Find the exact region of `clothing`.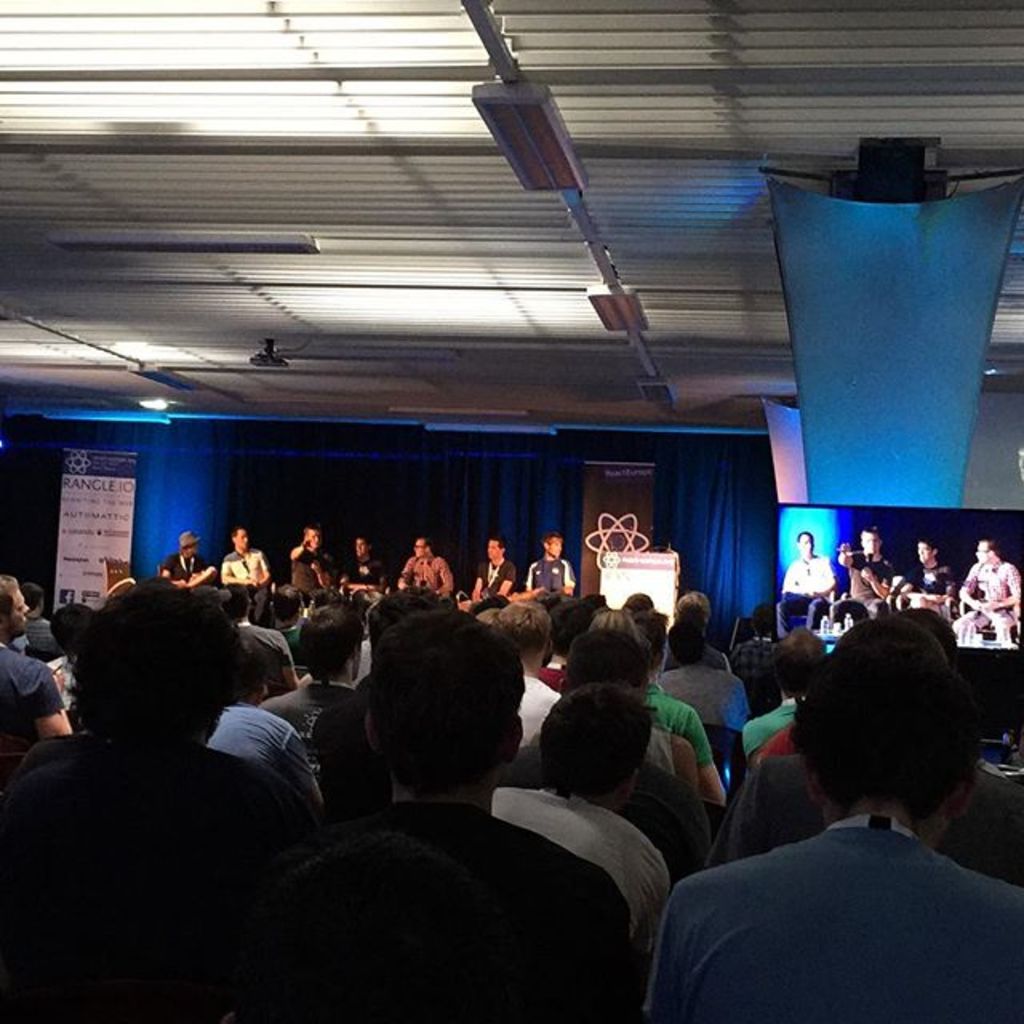
Exact region: 22/602/62/658.
